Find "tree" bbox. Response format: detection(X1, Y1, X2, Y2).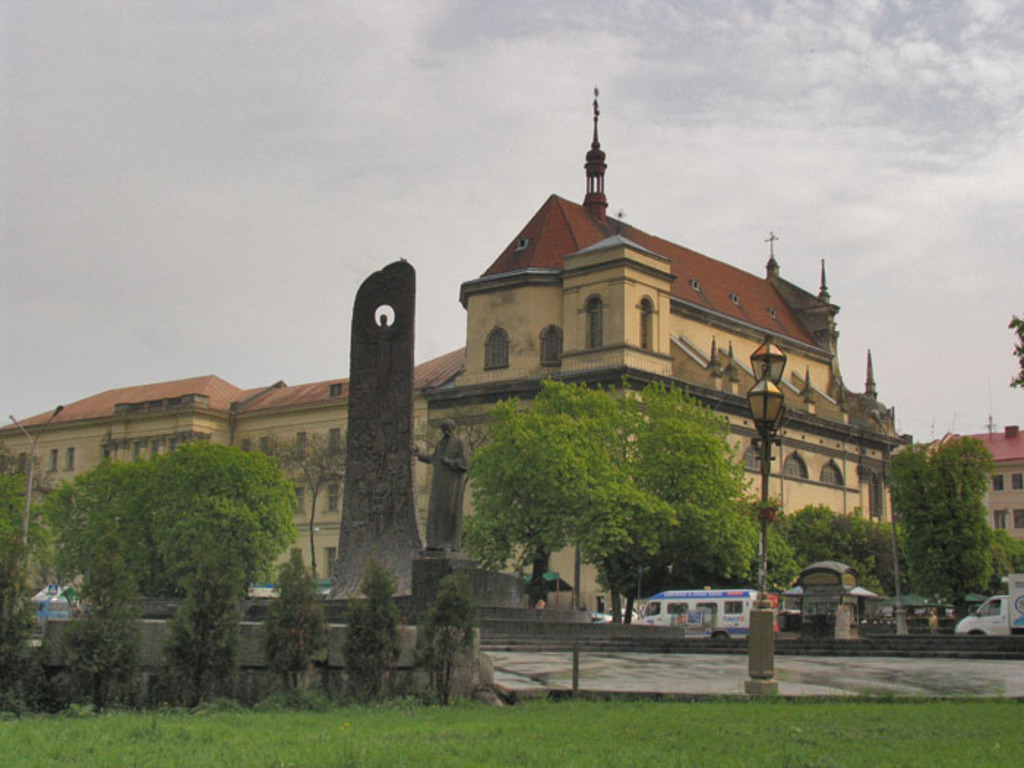
detection(161, 553, 244, 711).
